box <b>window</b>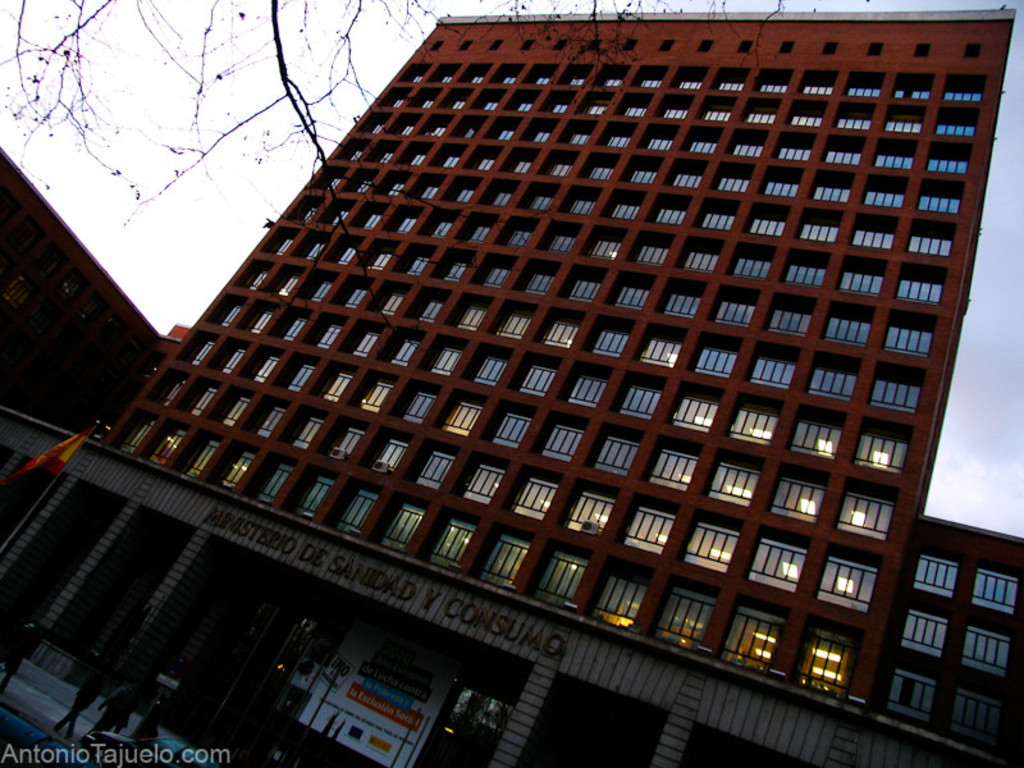
rect(544, 422, 585, 468)
